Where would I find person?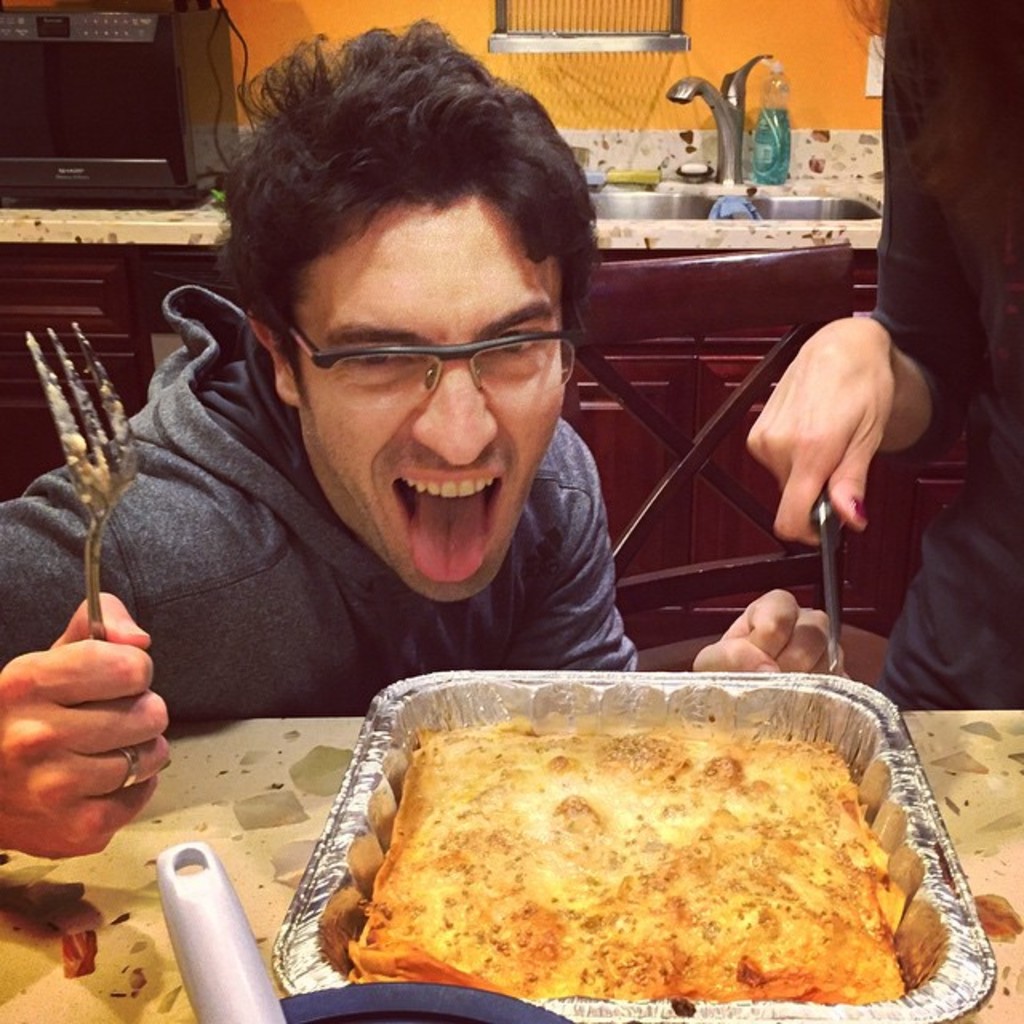
At 749 0 1022 710.
